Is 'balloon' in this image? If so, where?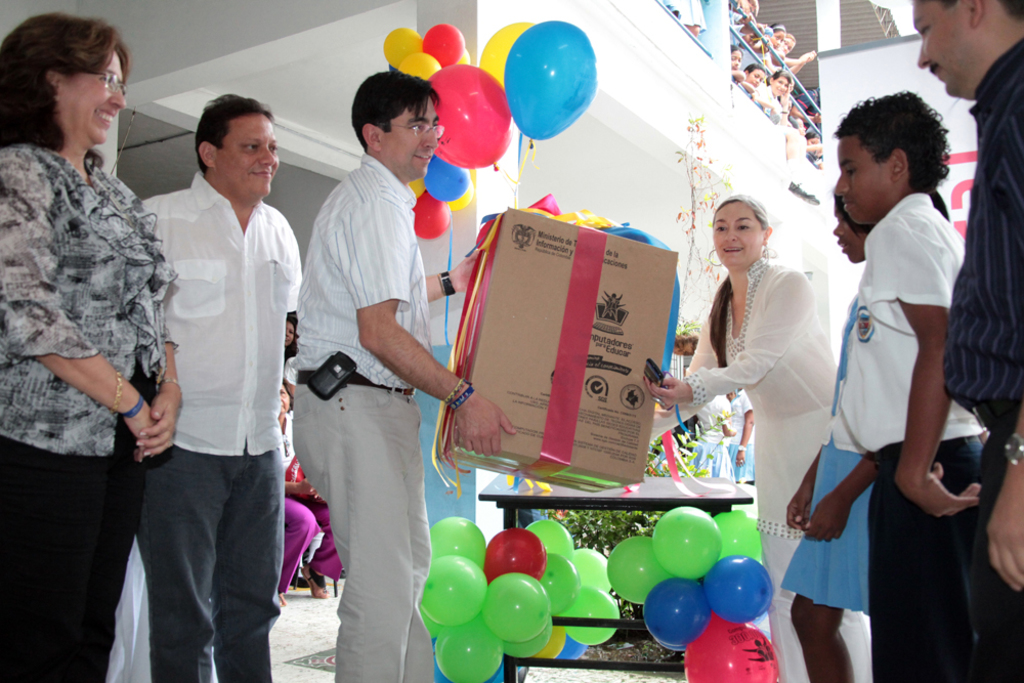
Yes, at [x1=506, y1=618, x2=554, y2=658].
